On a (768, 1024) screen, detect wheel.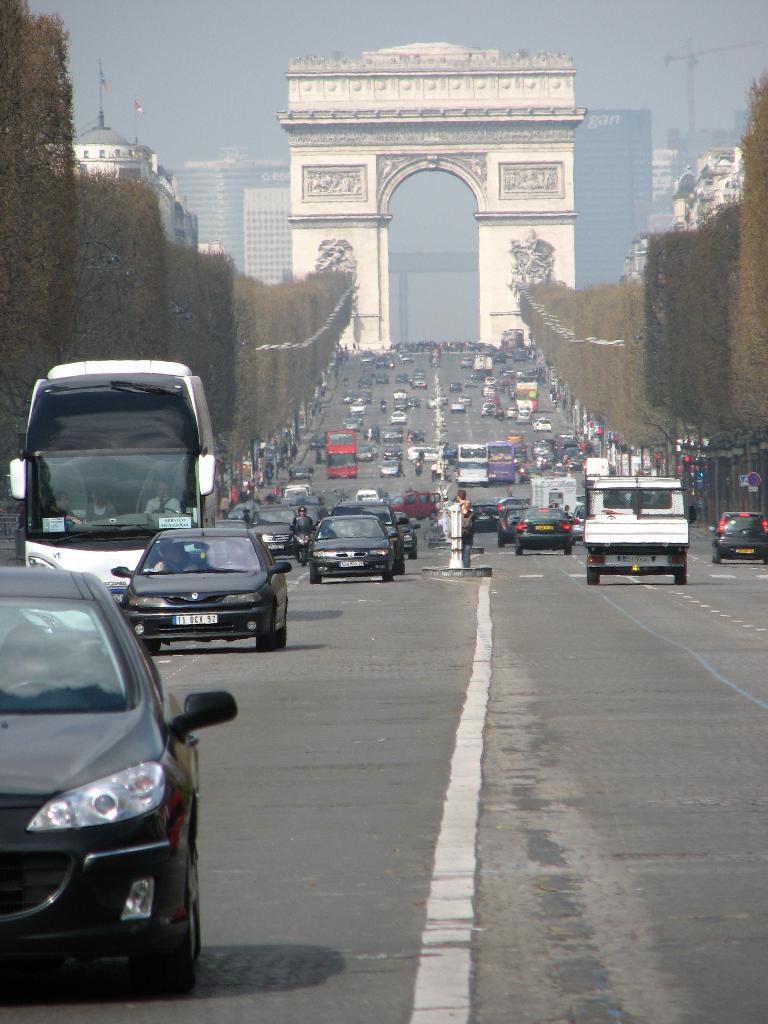
Rect(457, 483, 464, 488).
